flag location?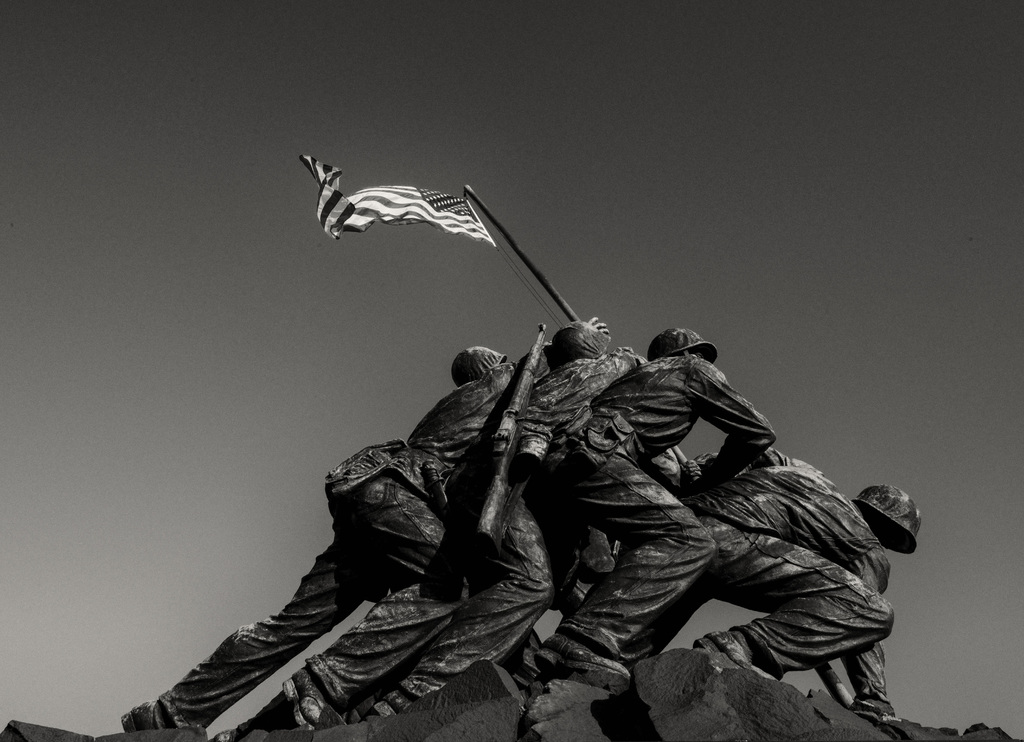
<box>301,150,497,246</box>
